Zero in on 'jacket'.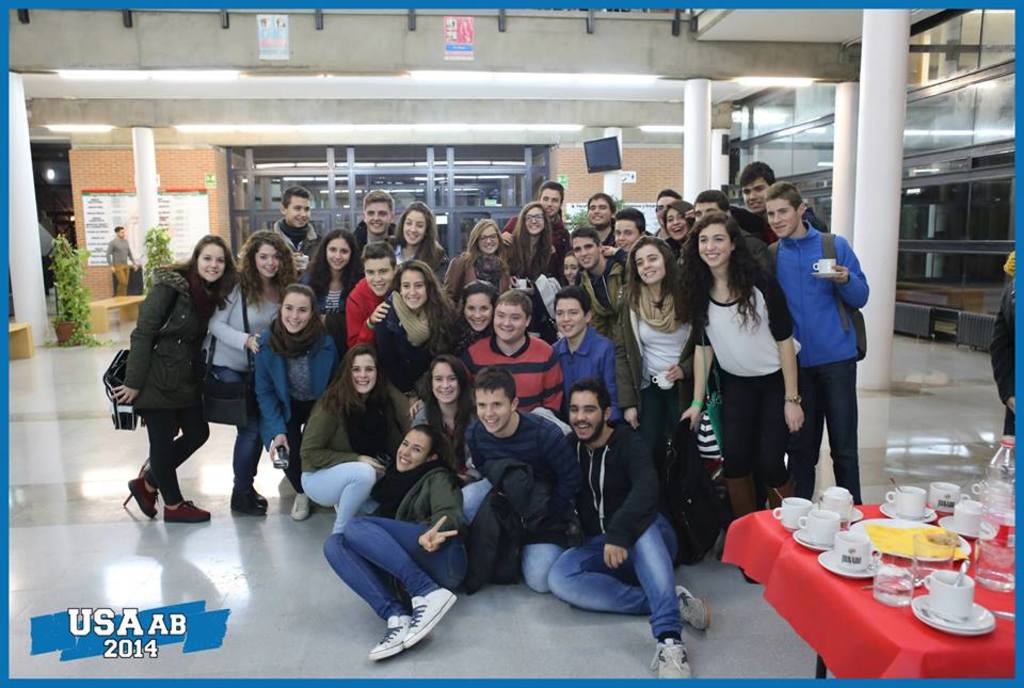
Zeroed in: crop(98, 268, 213, 458).
